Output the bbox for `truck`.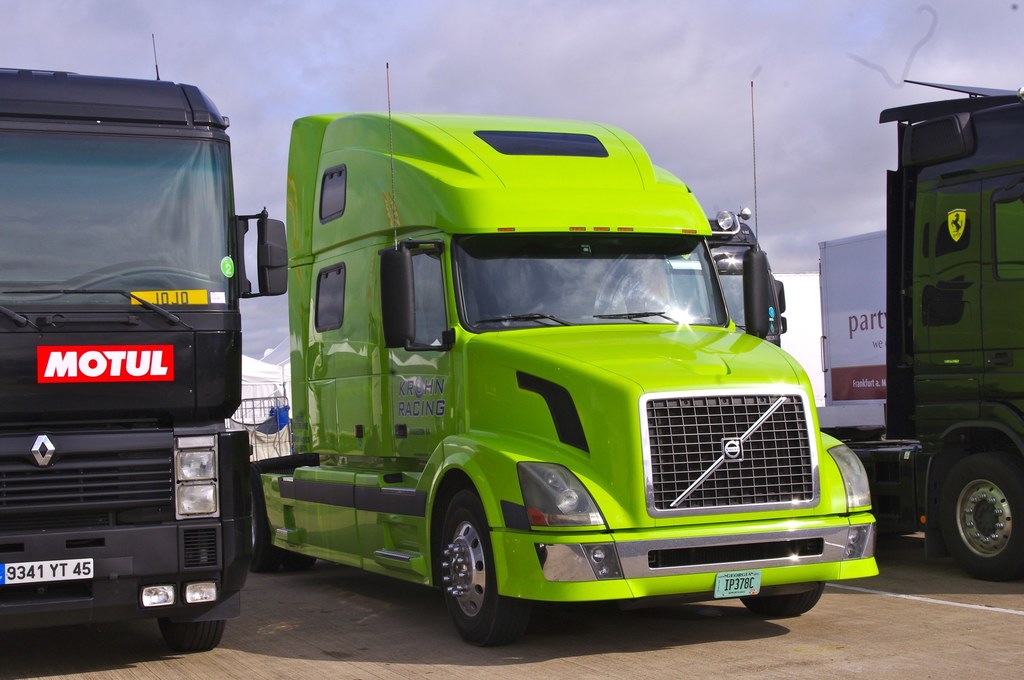
box(817, 63, 1023, 595).
